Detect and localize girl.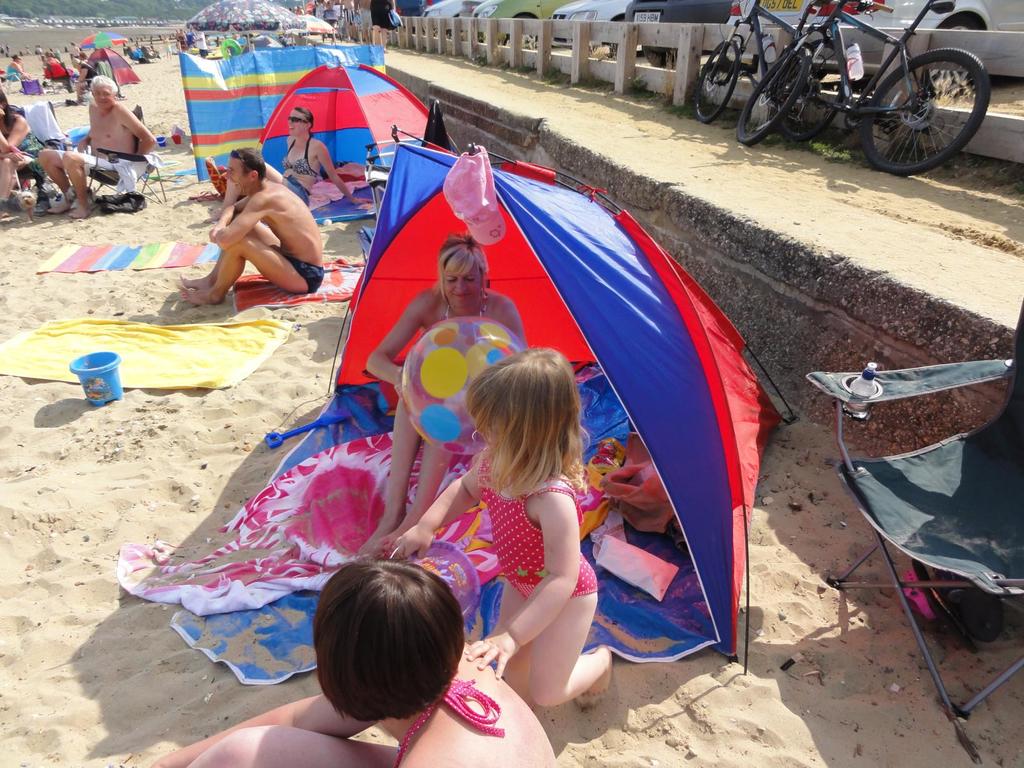
Localized at (396,347,612,708).
